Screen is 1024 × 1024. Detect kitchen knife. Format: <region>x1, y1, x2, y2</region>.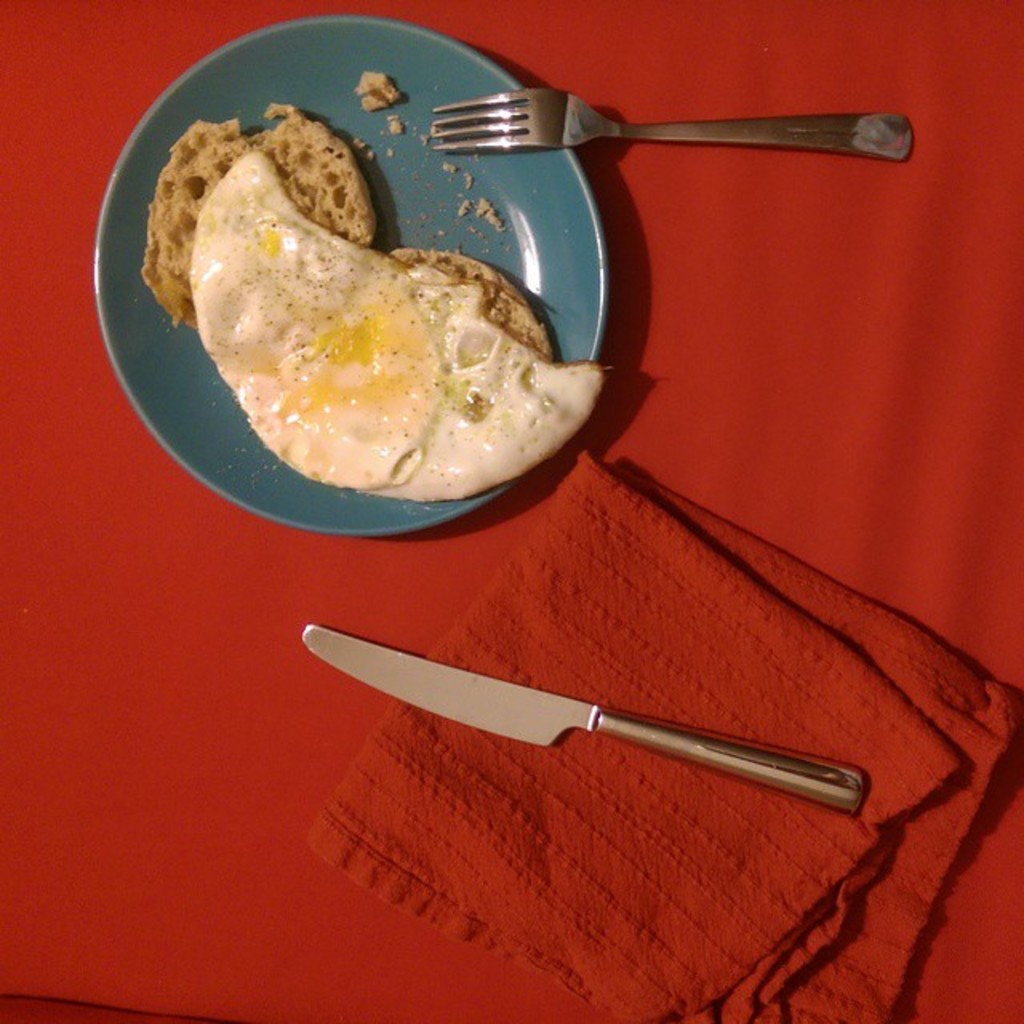
<region>299, 619, 867, 824</region>.
